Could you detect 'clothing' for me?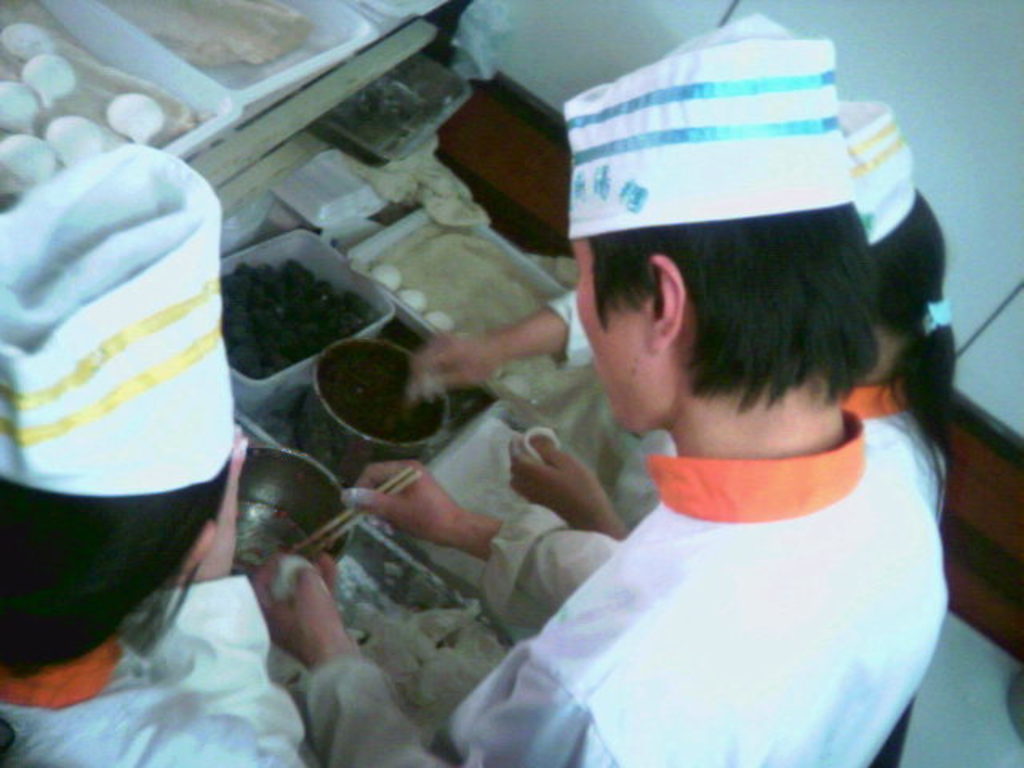
Detection result: [302,499,634,766].
